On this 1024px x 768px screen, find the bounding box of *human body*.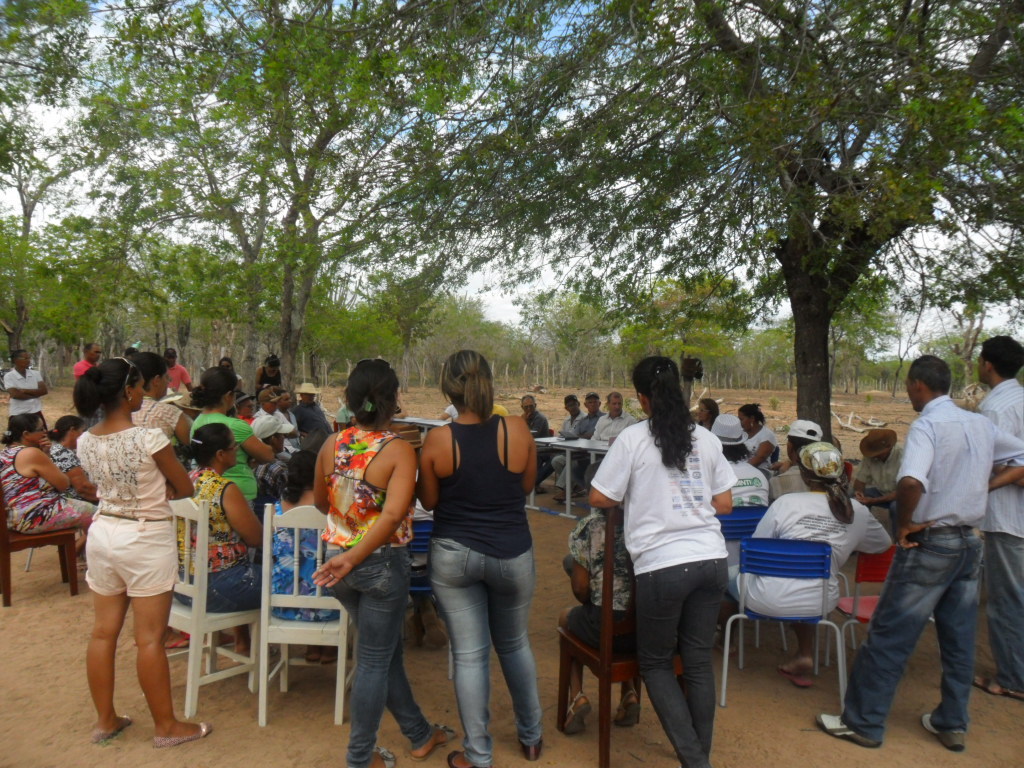
Bounding box: select_region(812, 351, 1023, 753).
